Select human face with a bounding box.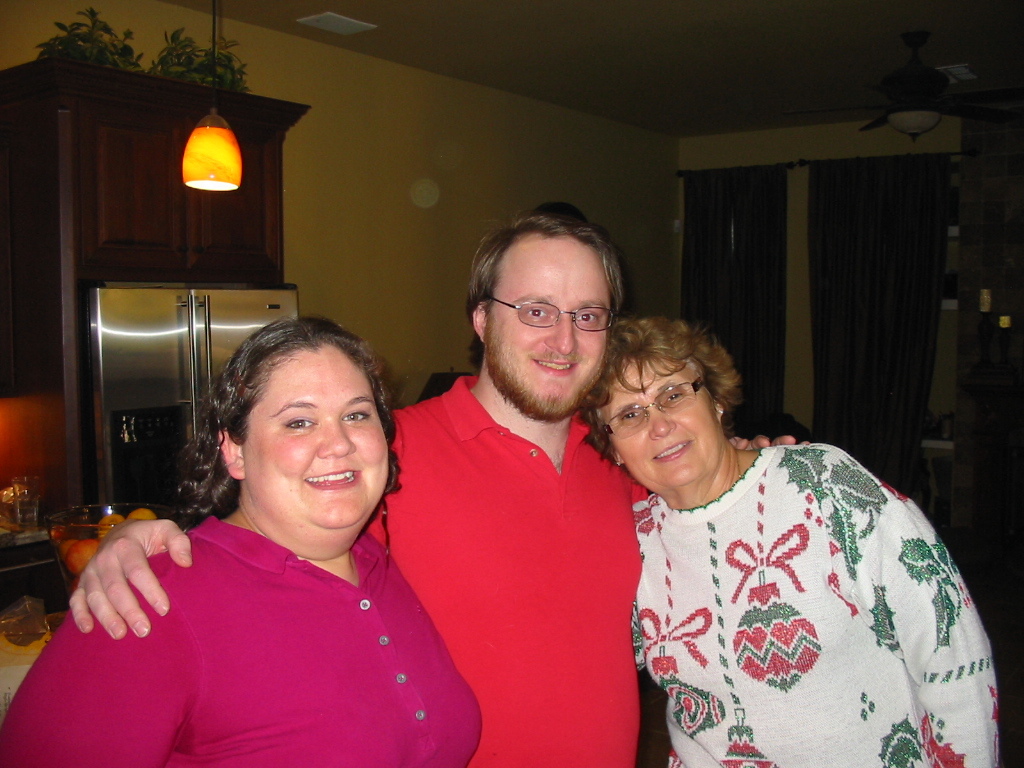
483,233,611,416.
